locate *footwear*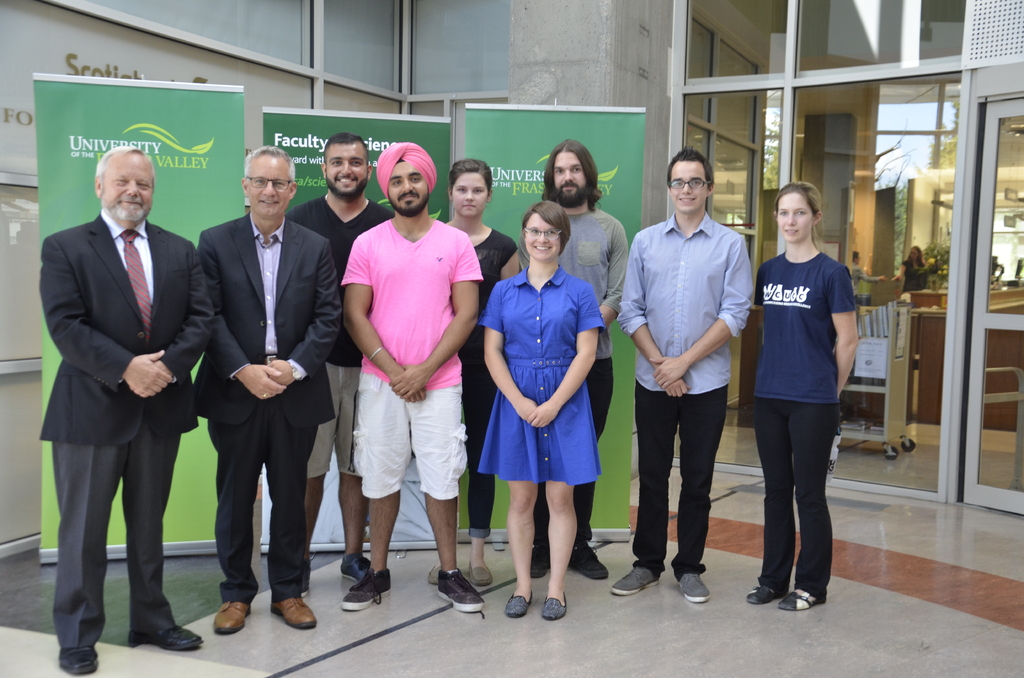
[left=122, top=620, right=208, bottom=652]
